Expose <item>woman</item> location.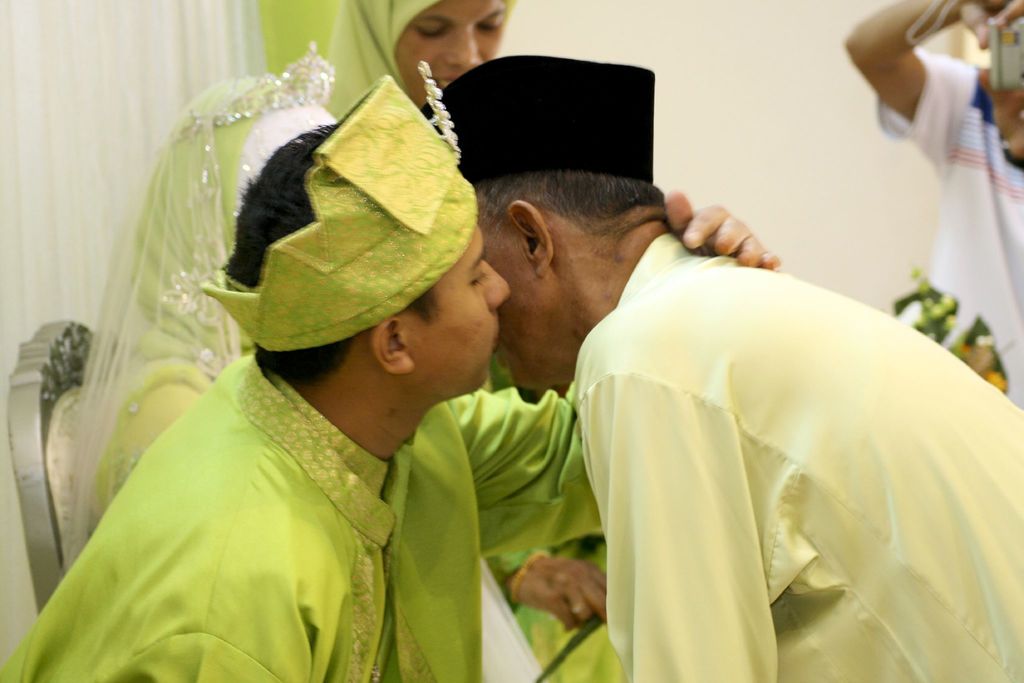
Exposed at 310,0,625,682.
